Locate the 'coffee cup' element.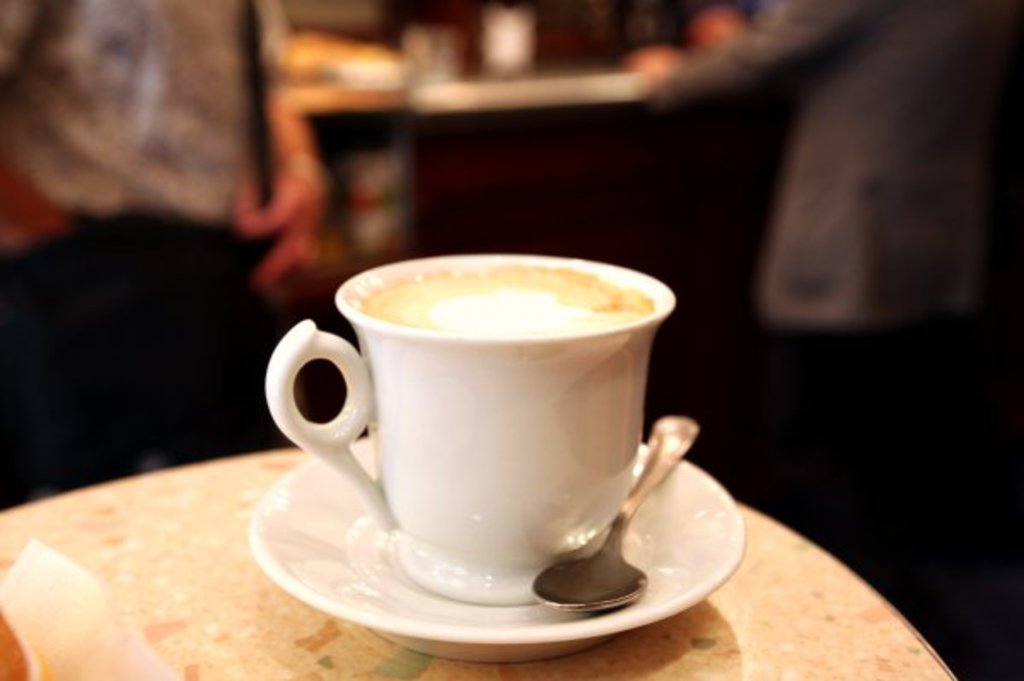
Element bbox: (270,253,678,609).
